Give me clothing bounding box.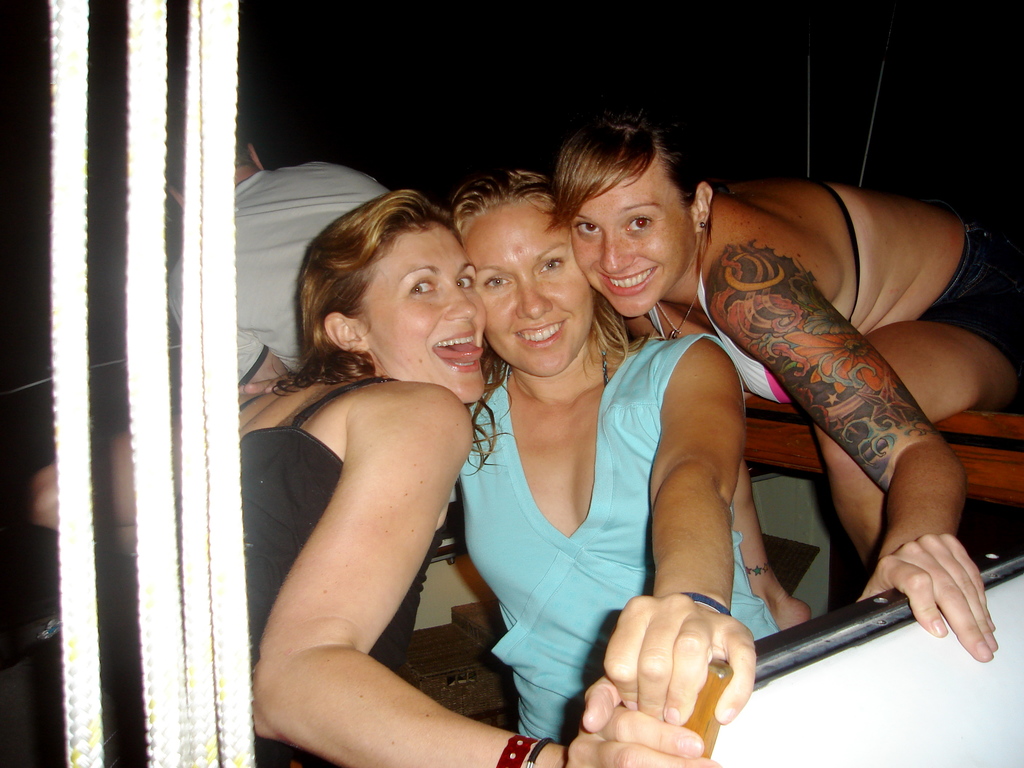
[166, 157, 390, 378].
